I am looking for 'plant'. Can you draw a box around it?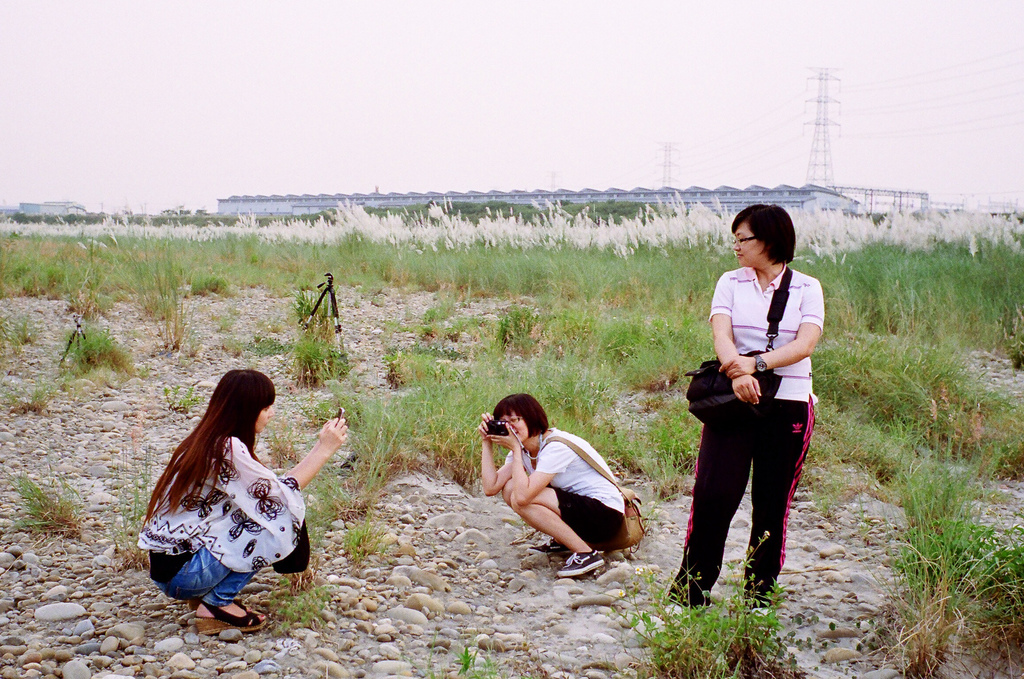
Sure, the bounding box is (left=250, top=340, right=287, bottom=352).
